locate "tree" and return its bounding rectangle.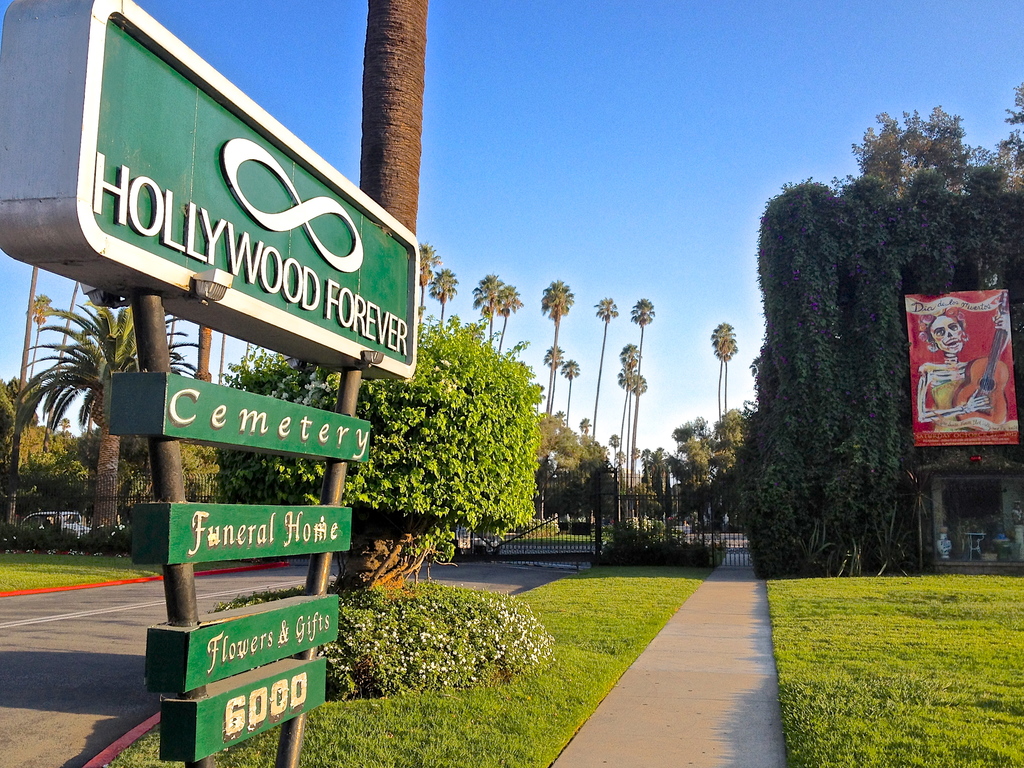
[left=707, top=342, right=737, bottom=412].
